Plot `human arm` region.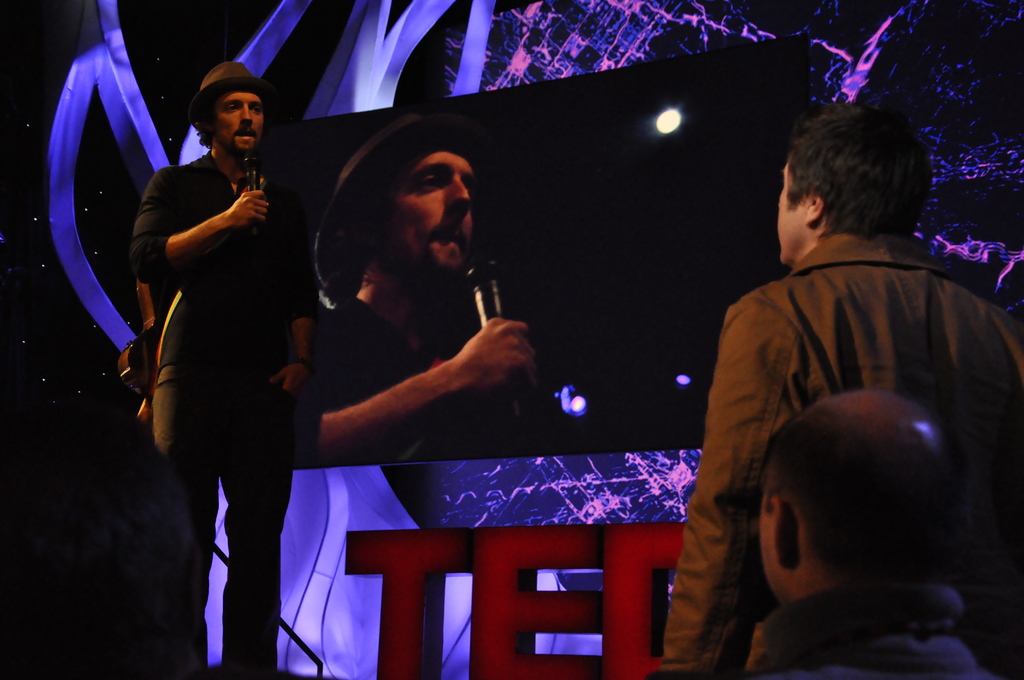
Plotted at 332 293 556 443.
